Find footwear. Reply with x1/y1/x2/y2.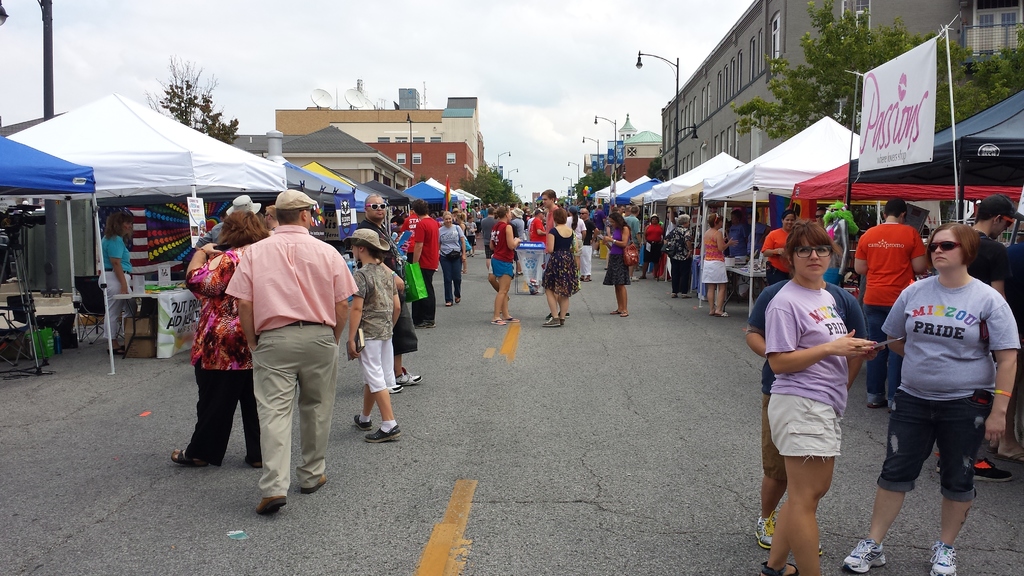
928/540/957/575.
